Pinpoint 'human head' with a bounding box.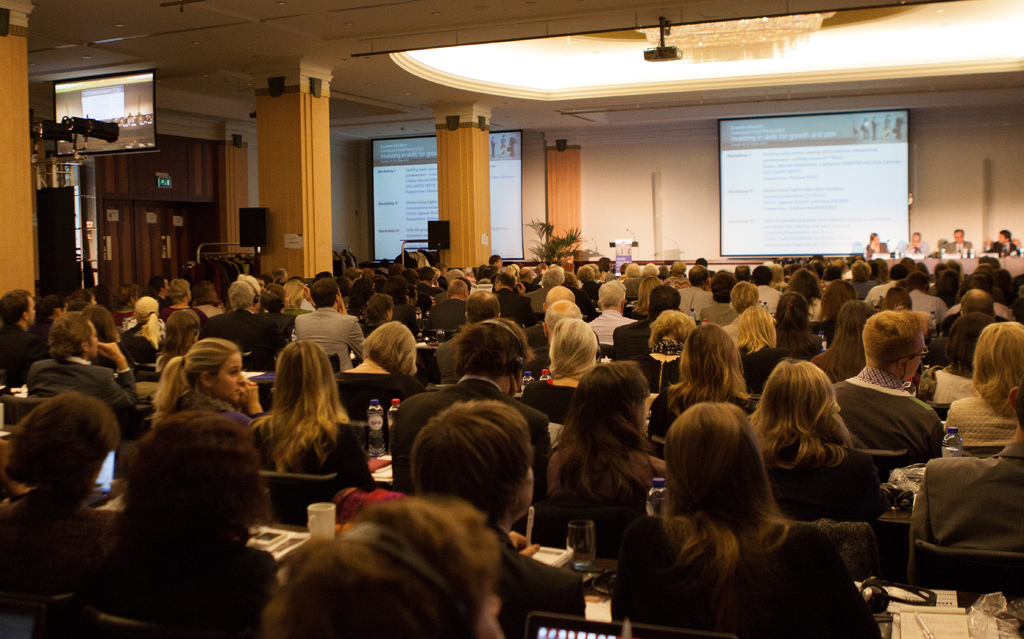
(left=308, top=277, right=346, bottom=309).
